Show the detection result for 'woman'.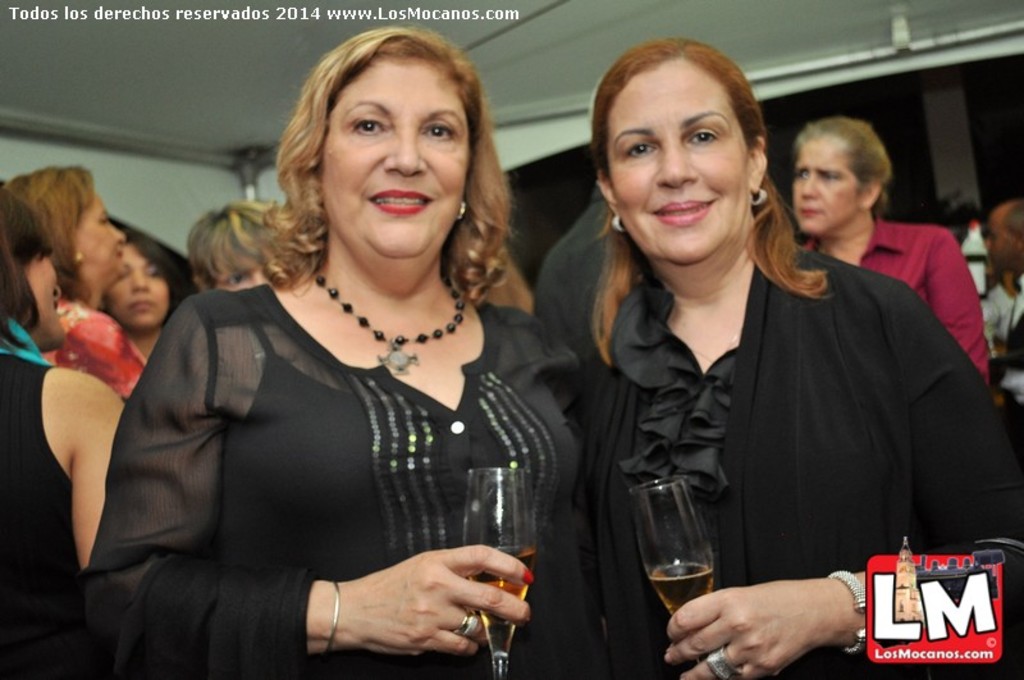
(left=197, top=200, right=293, bottom=296).
